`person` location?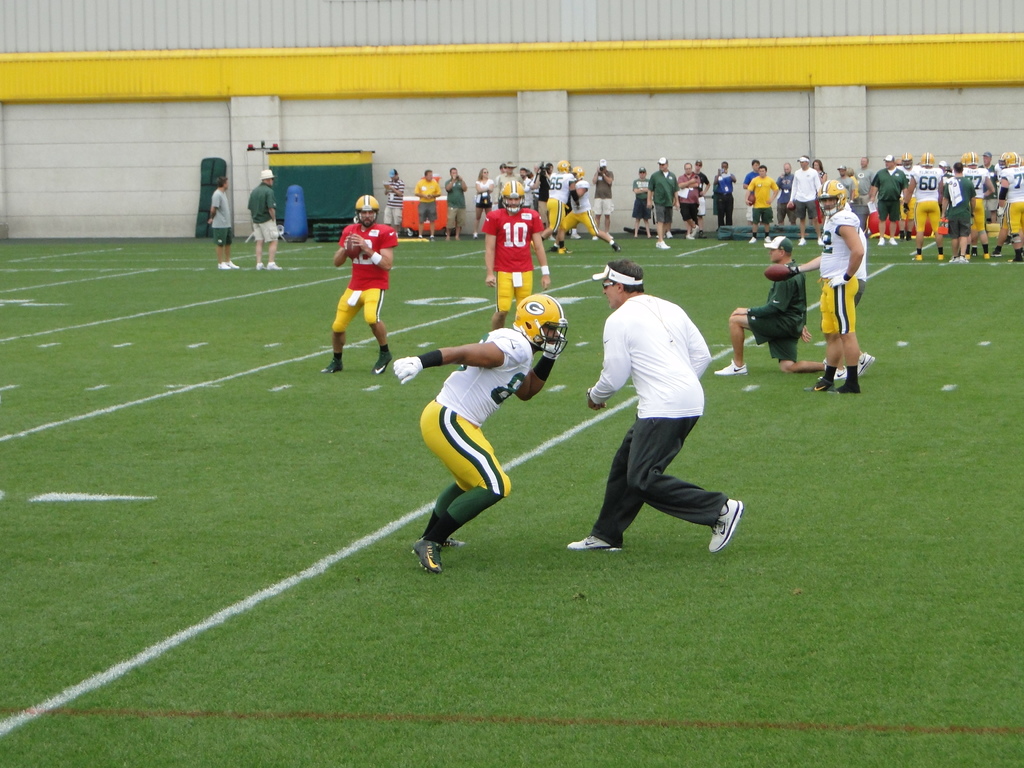
bbox=[715, 242, 826, 373]
